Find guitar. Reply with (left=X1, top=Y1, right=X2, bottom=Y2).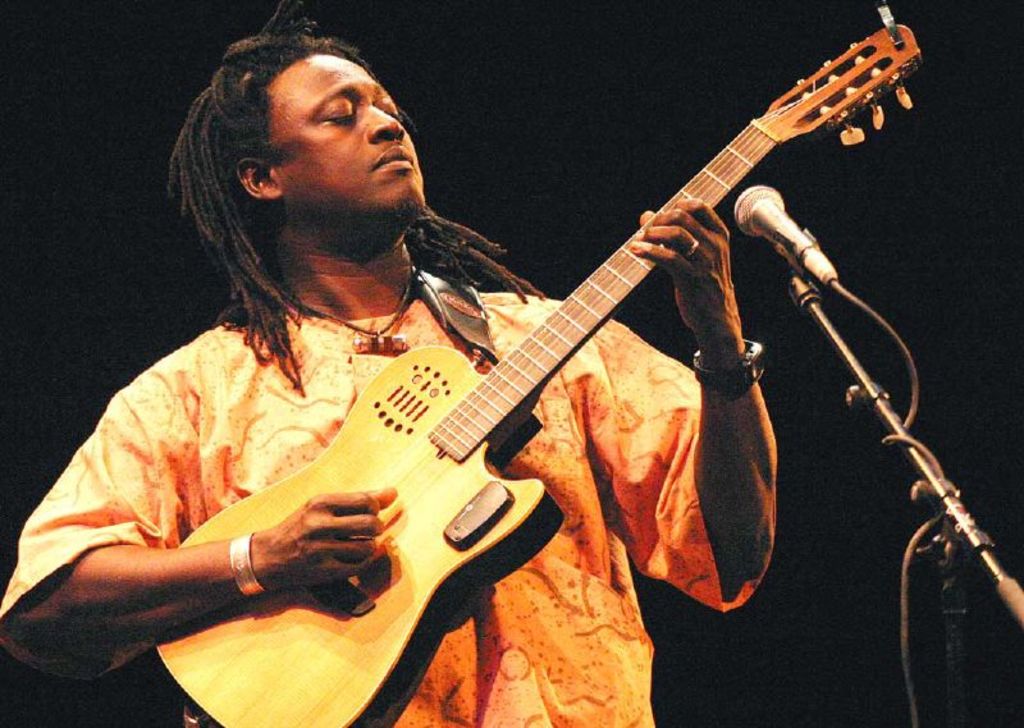
(left=159, top=8, right=915, bottom=727).
